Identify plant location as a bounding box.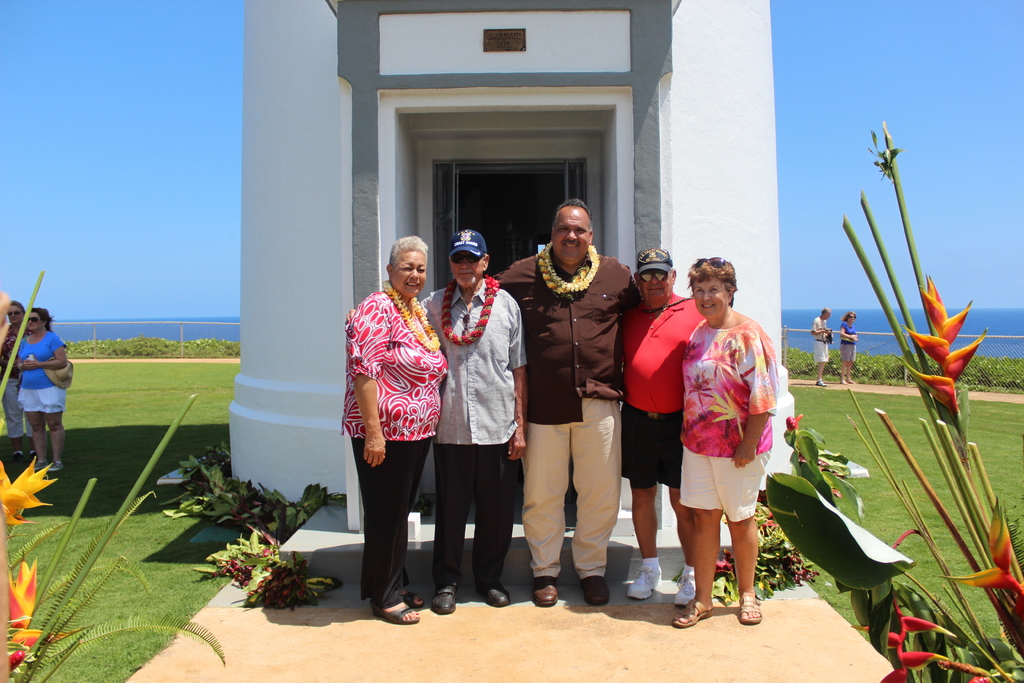
x1=780 y1=341 x2=1023 y2=393.
